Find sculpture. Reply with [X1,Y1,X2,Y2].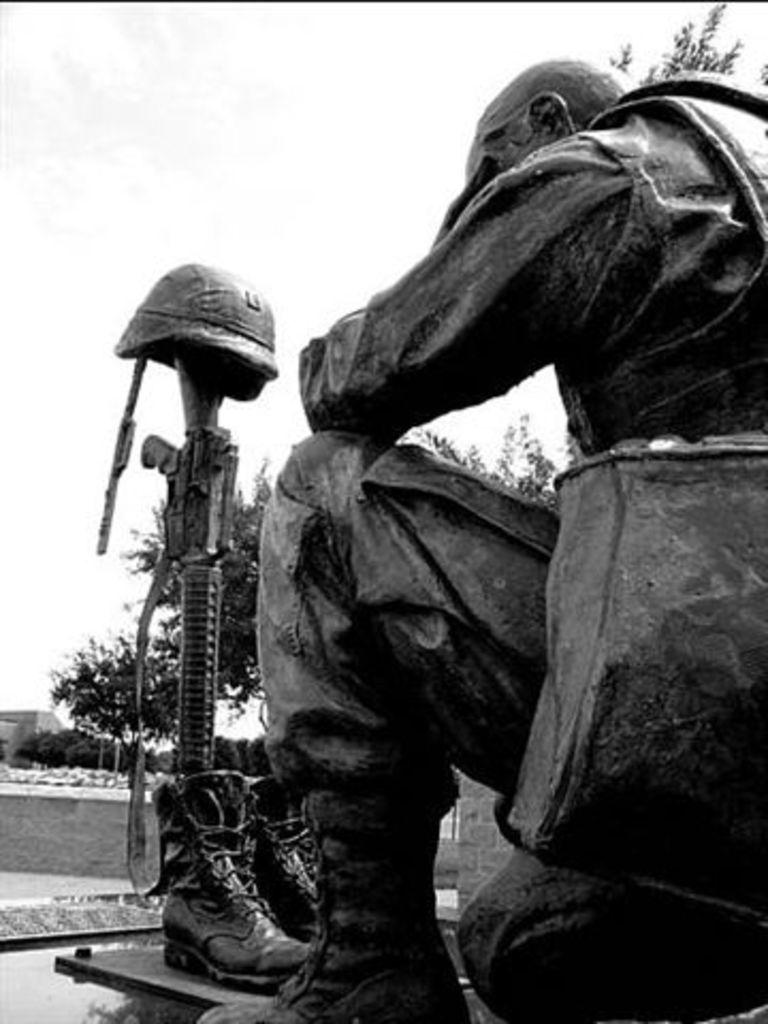
[205,73,767,956].
